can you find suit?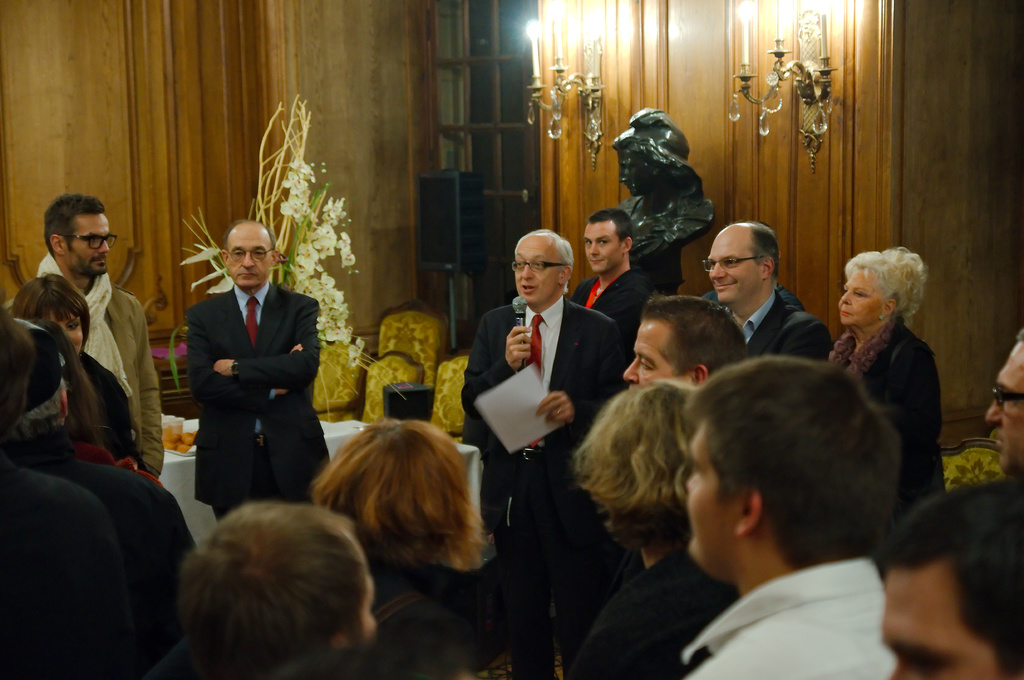
Yes, bounding box: (572,269,660,345).
